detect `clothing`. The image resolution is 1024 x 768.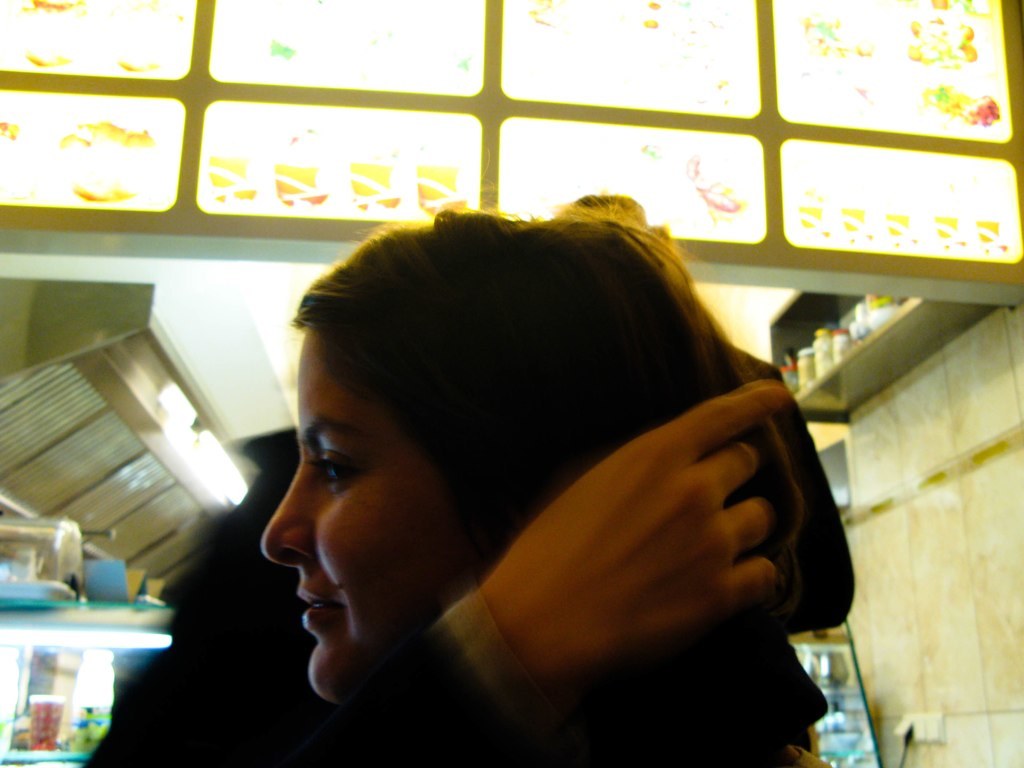
68:425:541:767.
